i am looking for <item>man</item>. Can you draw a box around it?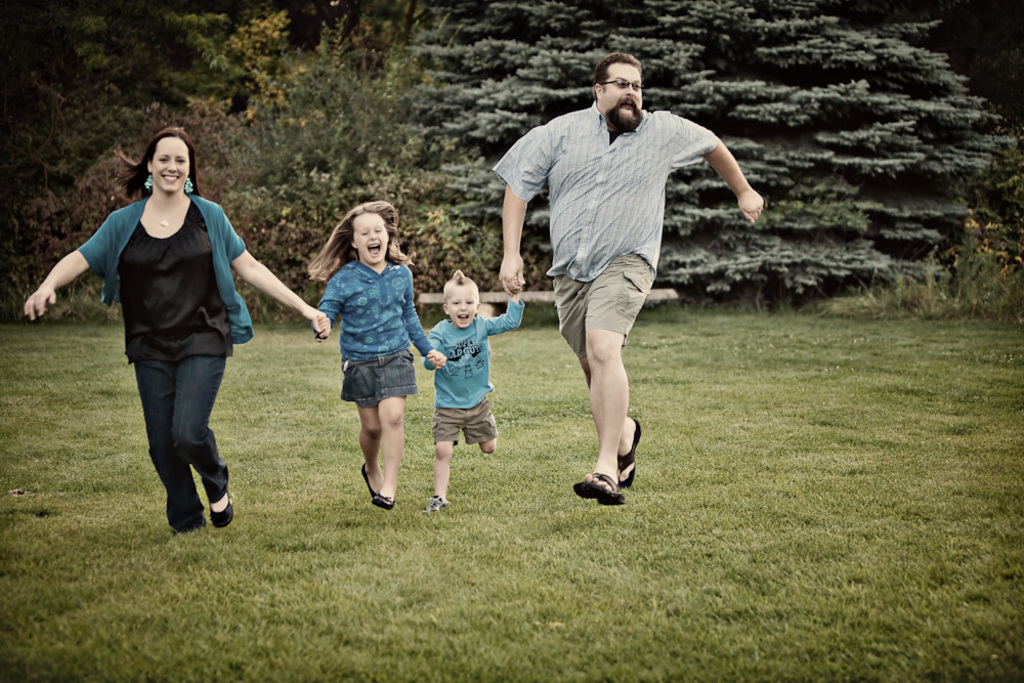
Sure, the bounding box is bbox(489, 51, 754, 495).
